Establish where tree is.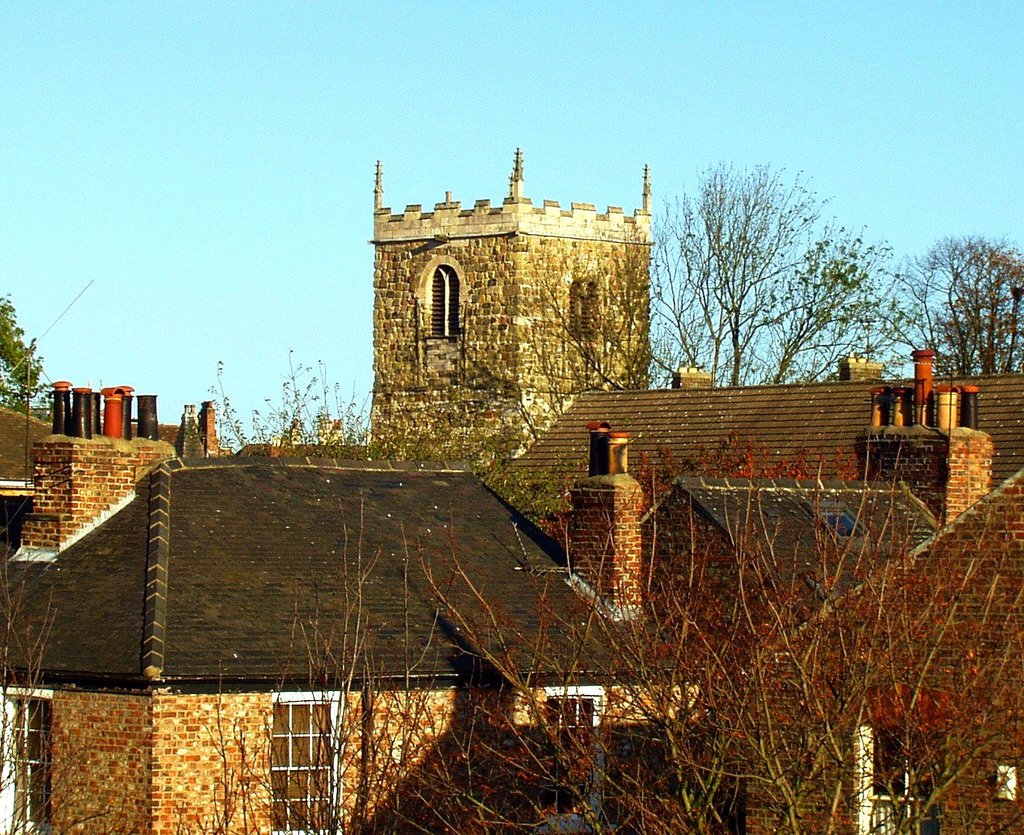
Established at 864:231:1023:384.
